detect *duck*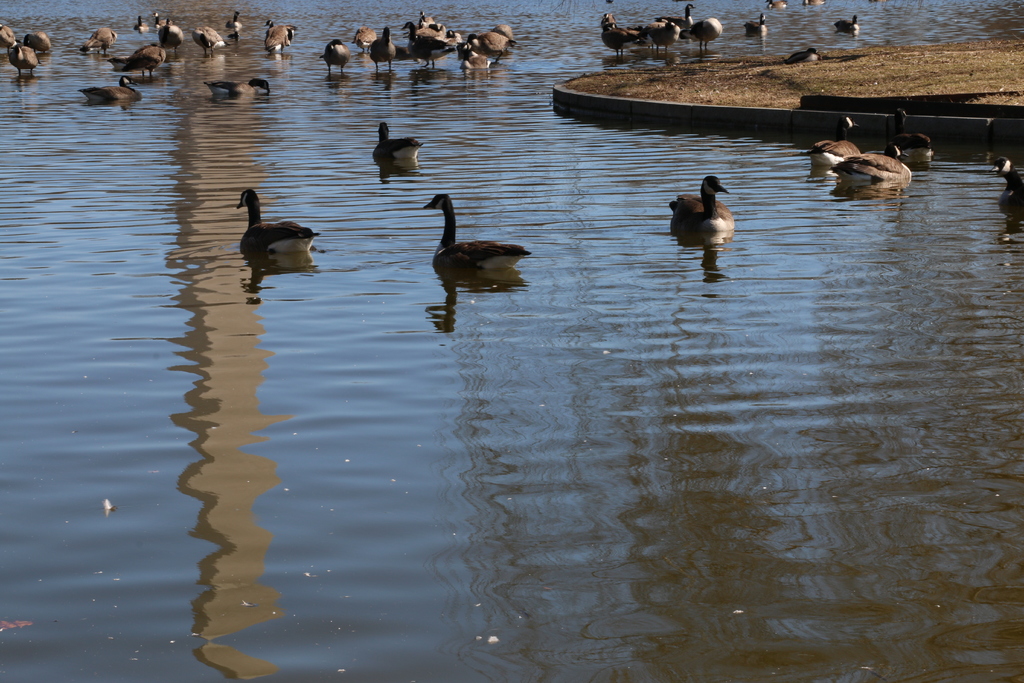
select_region(426, 186, 538, 281)
